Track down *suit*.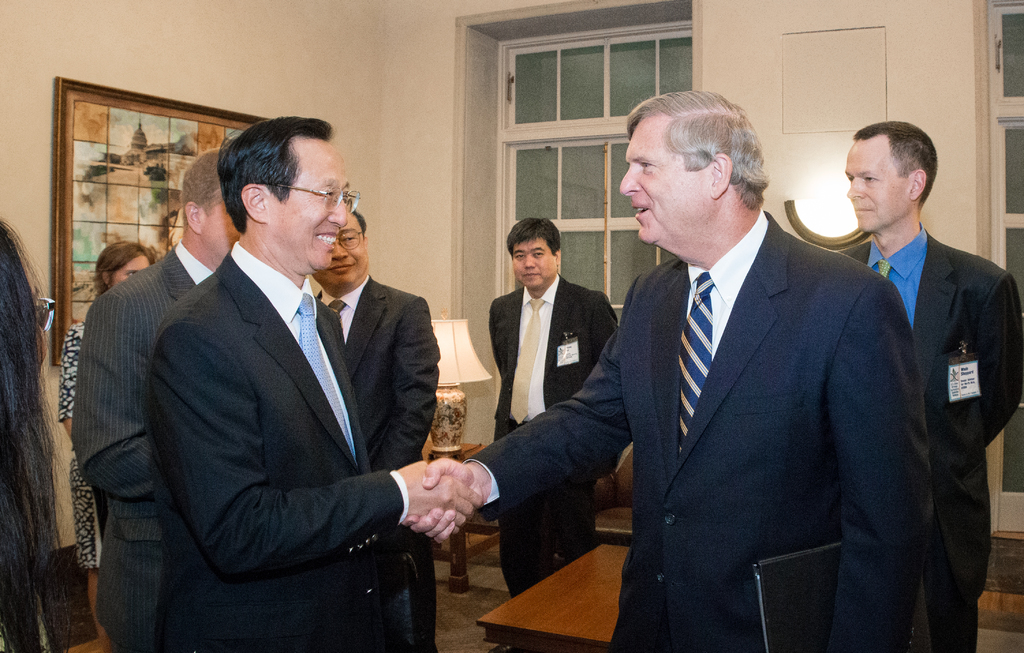
Tracked to 538, 126, 960, 633.
